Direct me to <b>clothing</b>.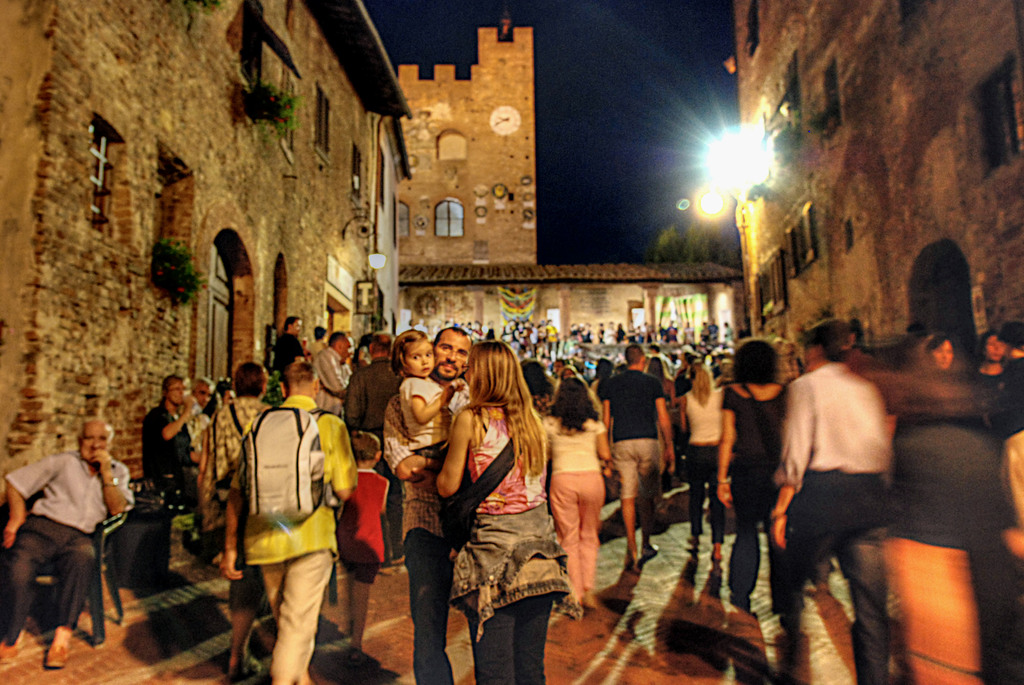
Direction: rect(598, 370, 664, 502).
